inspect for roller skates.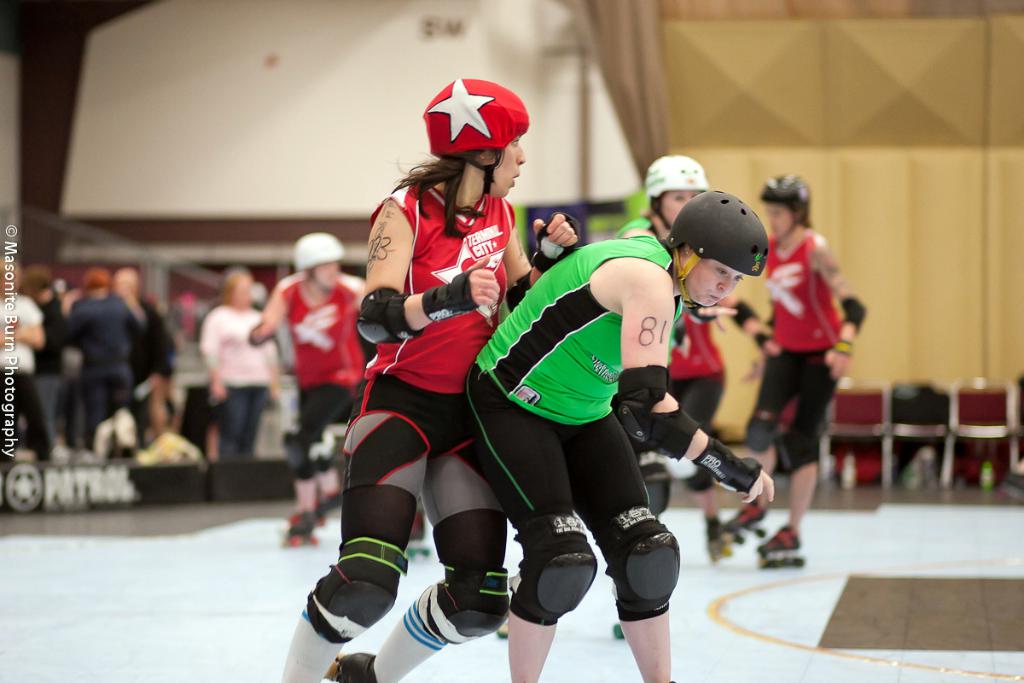
Inspection: {"x1": 608, "y1": 620, "x2": 625, "y2": 642}.
